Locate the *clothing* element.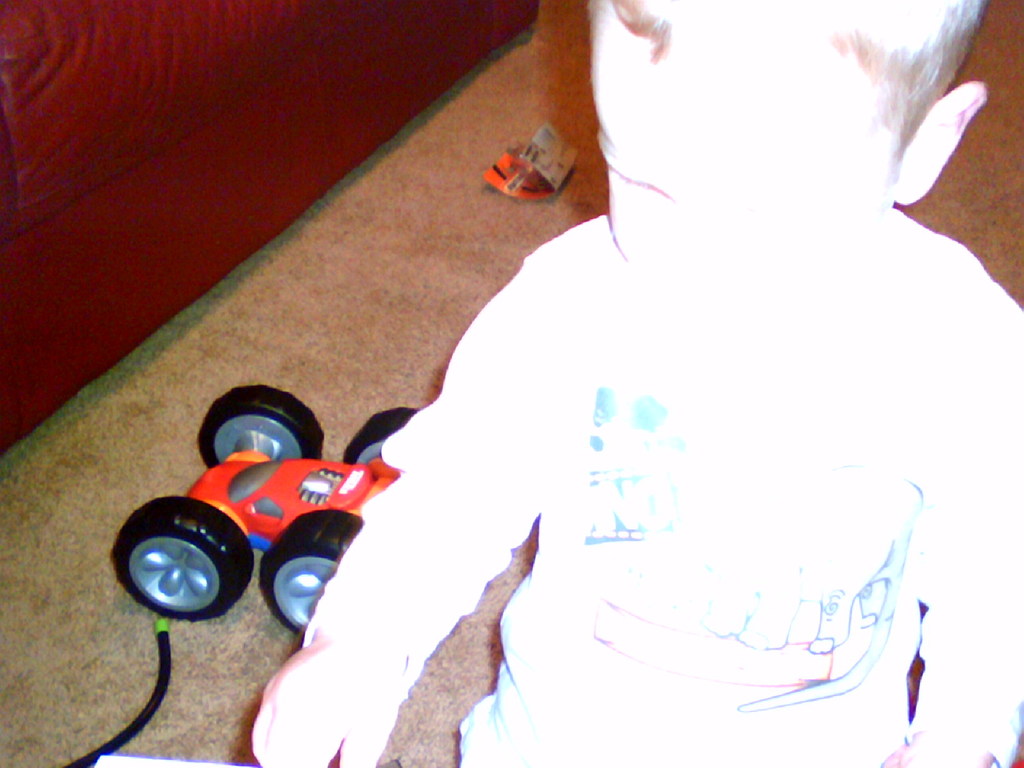
Element bbox: 257,196,1023,767.
